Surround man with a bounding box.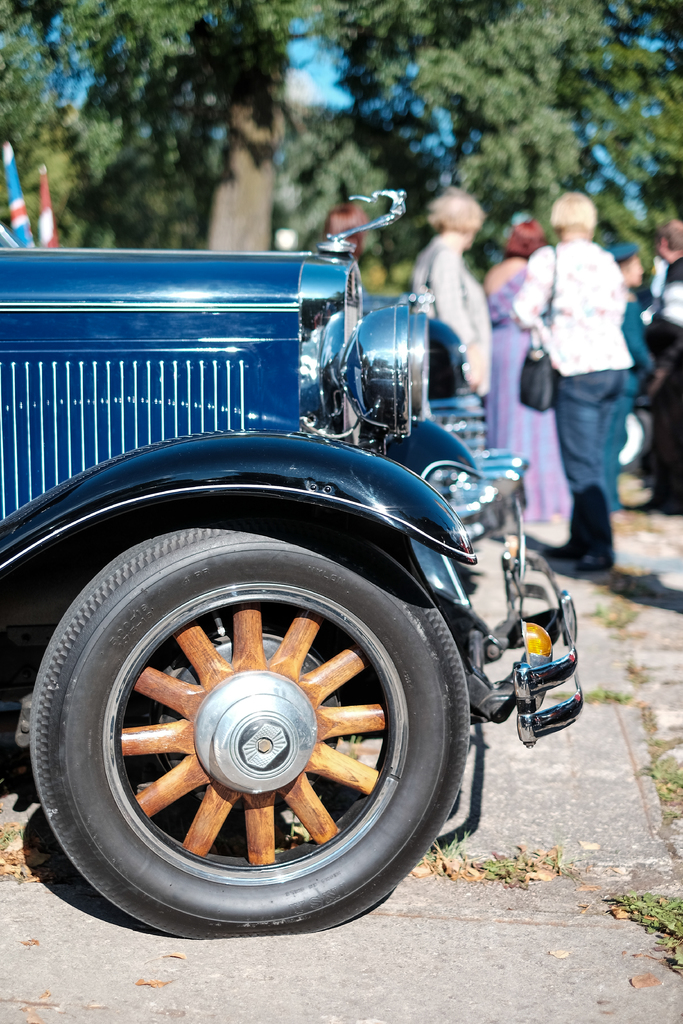
left=600, top=238, right=662, bottom=513.
